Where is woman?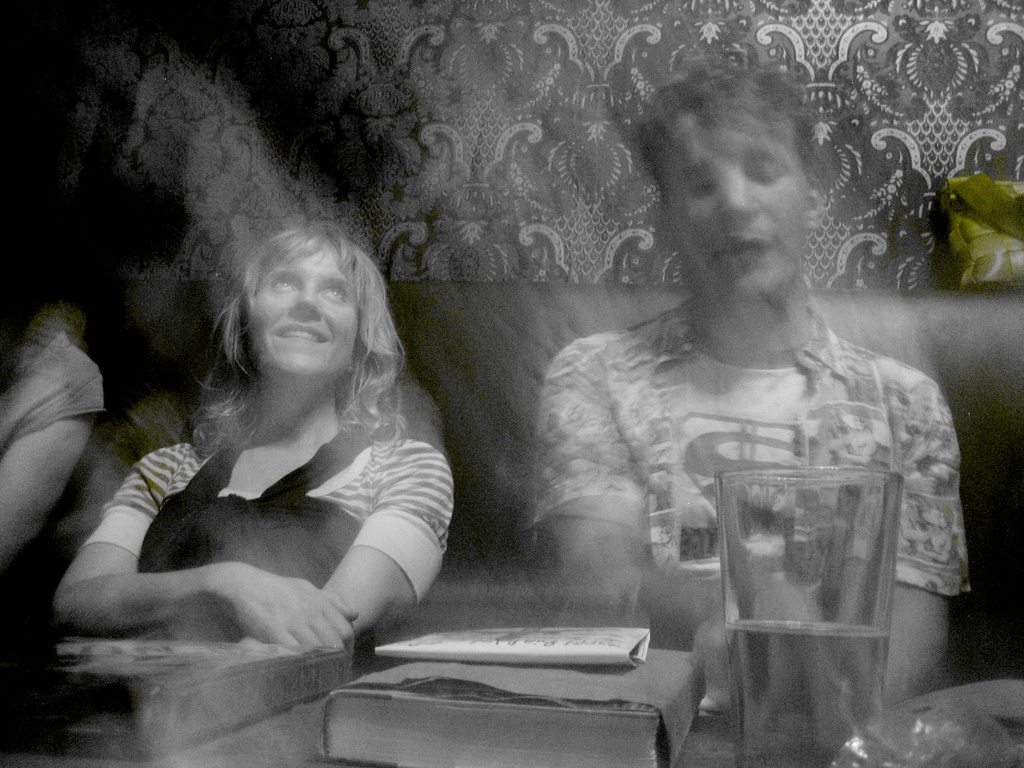
63, 186, 465, 676.
